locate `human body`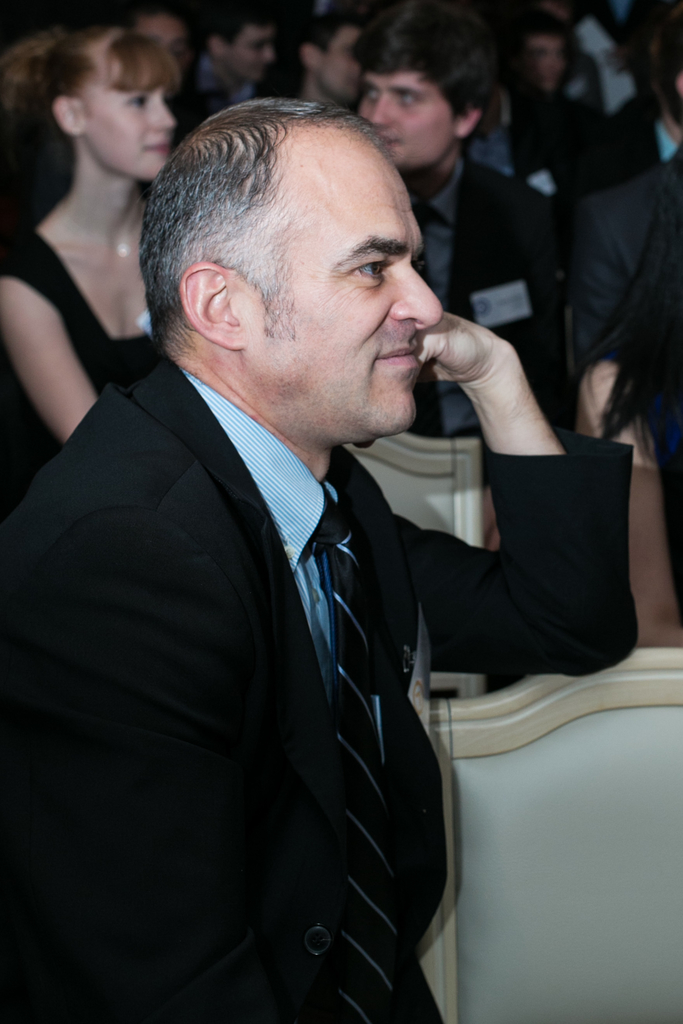
{"left": 1, "top": 101, "right": 524, "bottom": 1021}
